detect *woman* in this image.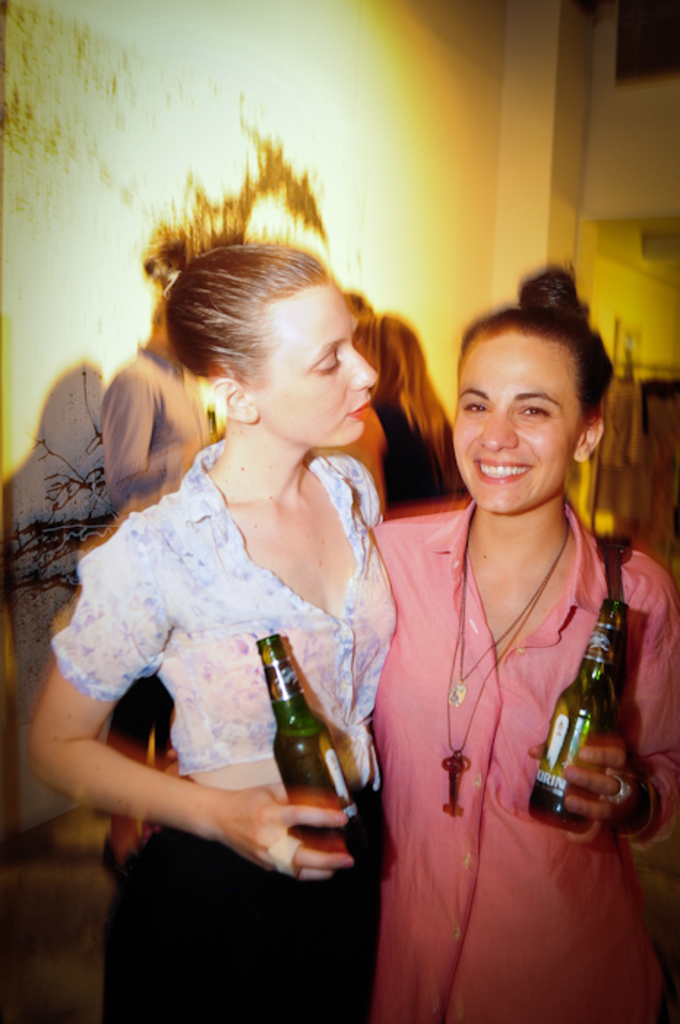
Detection: box=[29, 244, 402, 1023].
